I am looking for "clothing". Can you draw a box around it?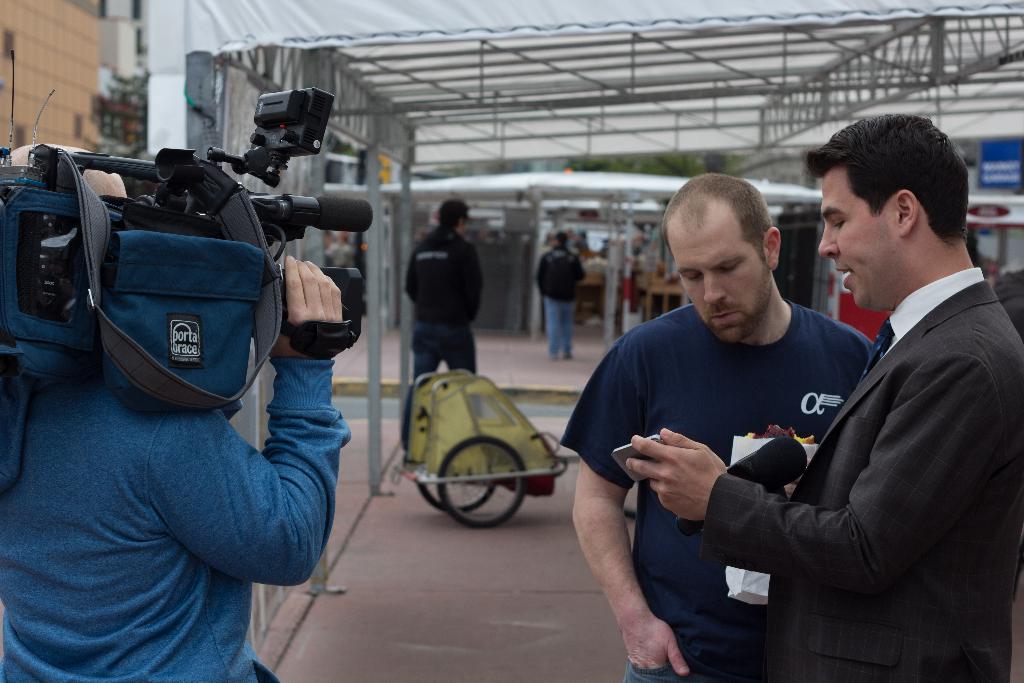
Sure, the bounding box is 703:265:1023:682.
